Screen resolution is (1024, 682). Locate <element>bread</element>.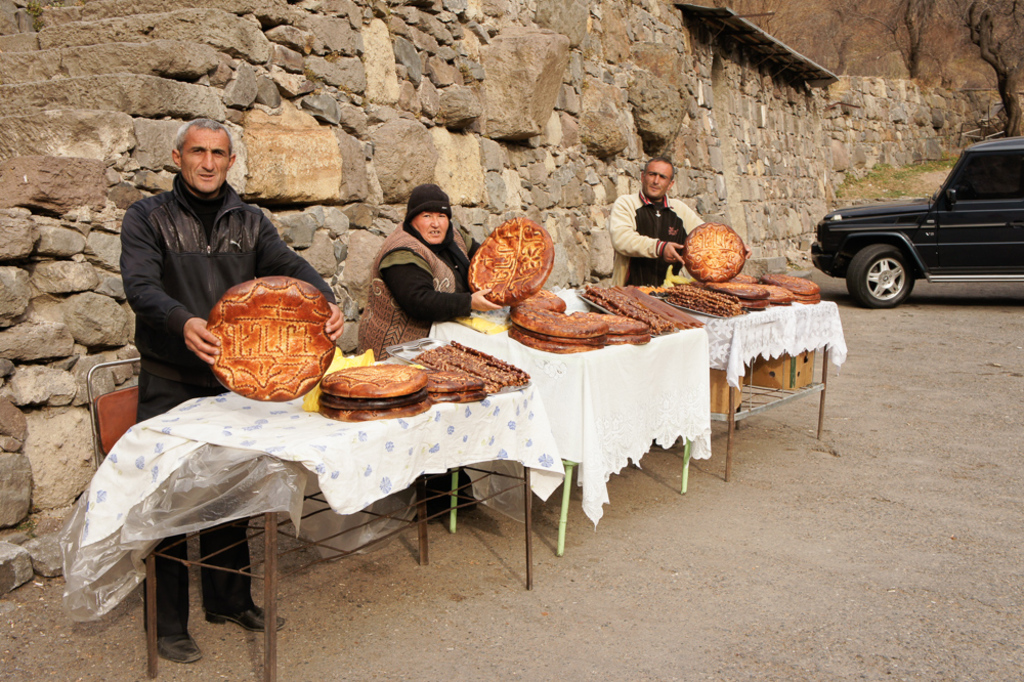
500:286:610:356.
